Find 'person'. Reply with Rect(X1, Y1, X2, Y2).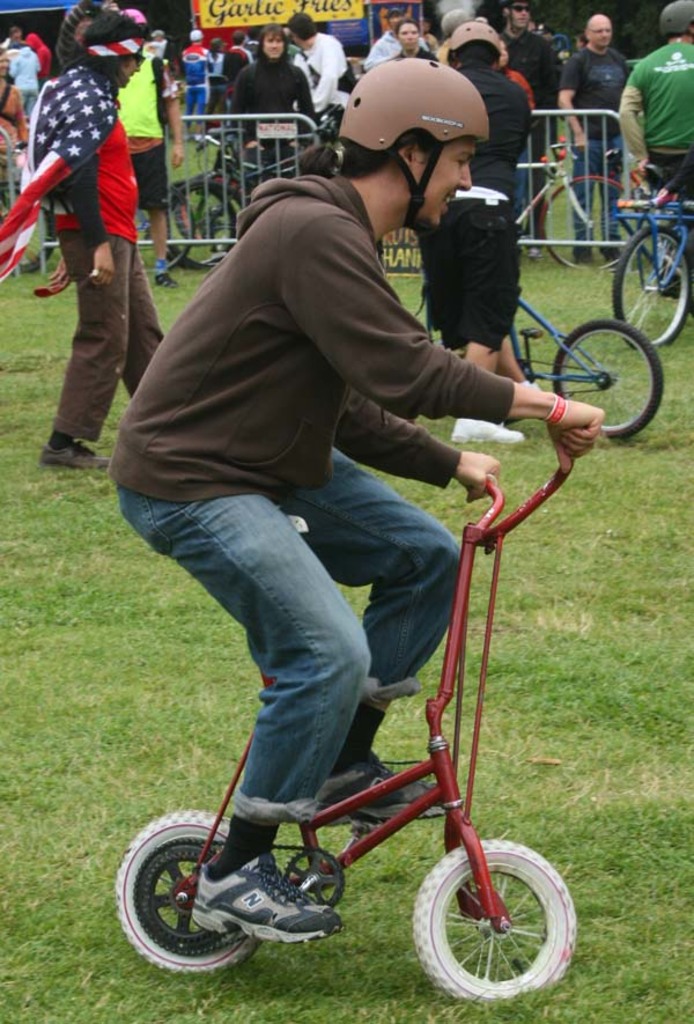
Rect(615, 0, 693, 294).
